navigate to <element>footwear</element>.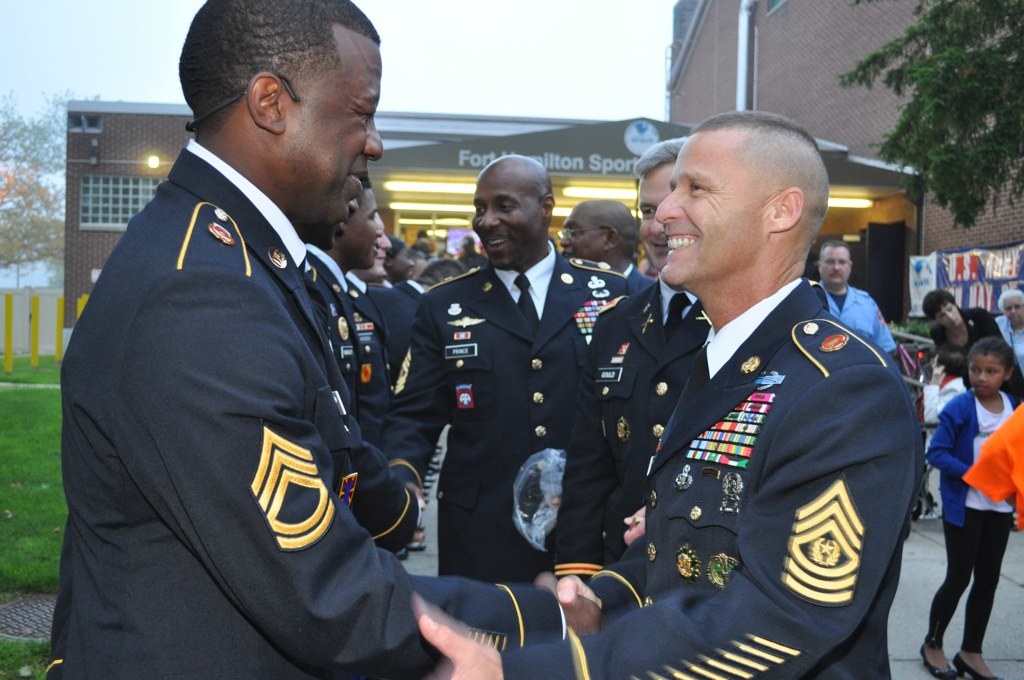
Navigation target: x1=952, y1=648, x2=1000, y2=677.
